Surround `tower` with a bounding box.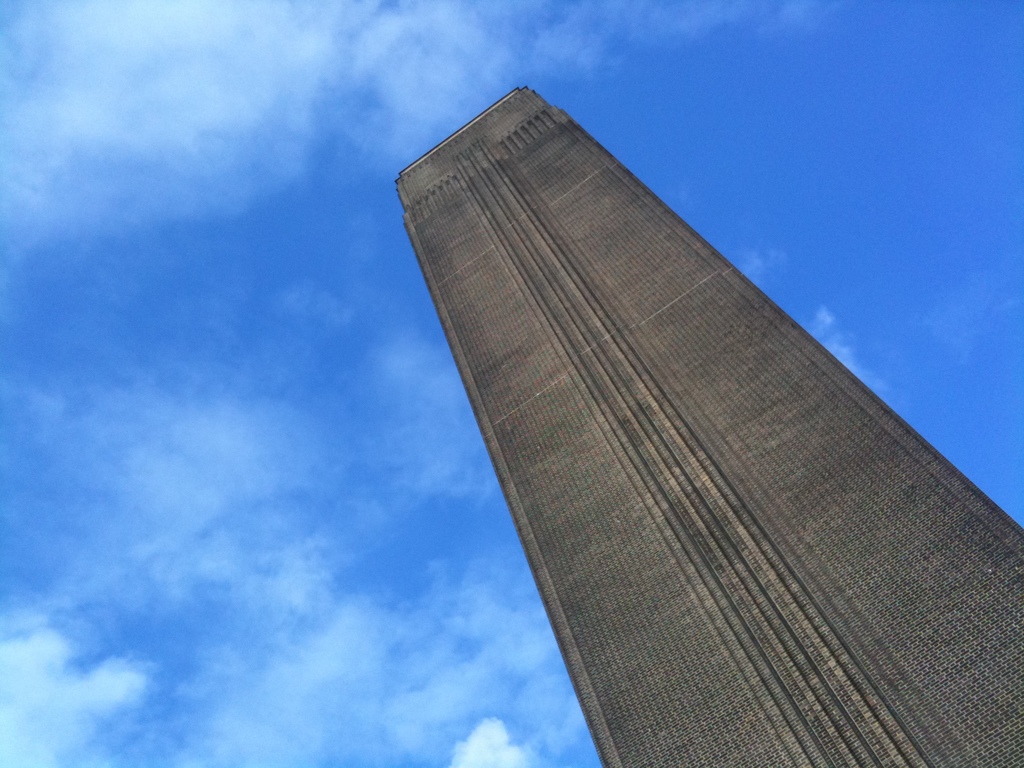
(left=396, top=84, right=1023, bottom=767).
